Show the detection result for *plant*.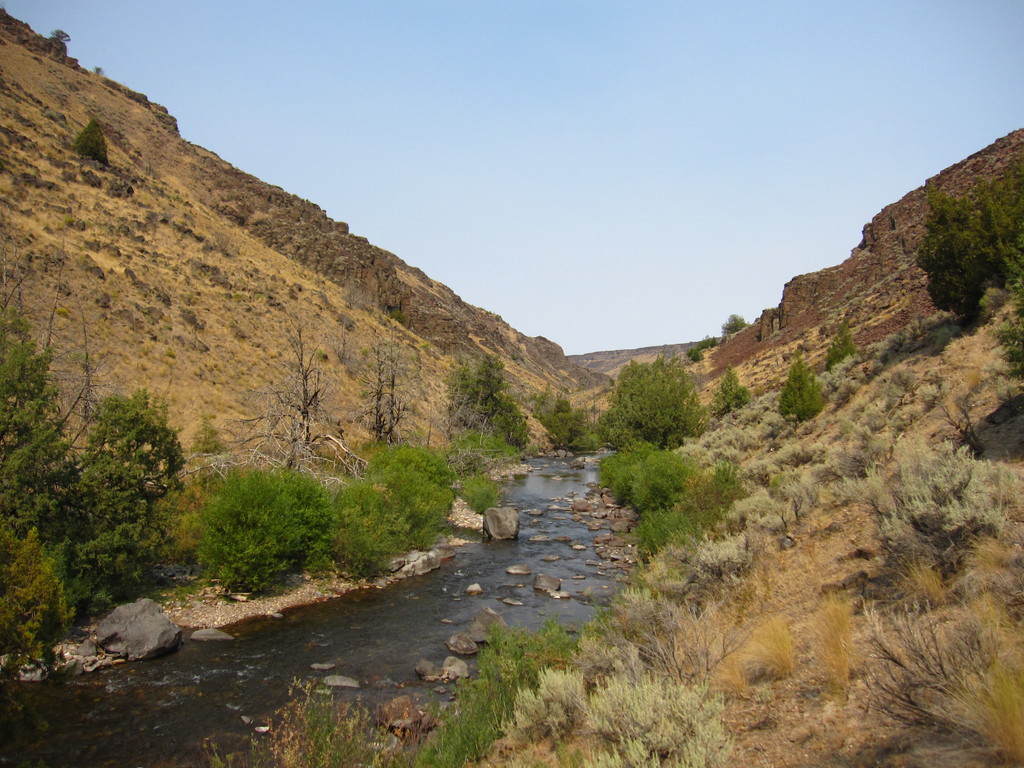
<bbox>201, 465, 336, 596</bbox>.
